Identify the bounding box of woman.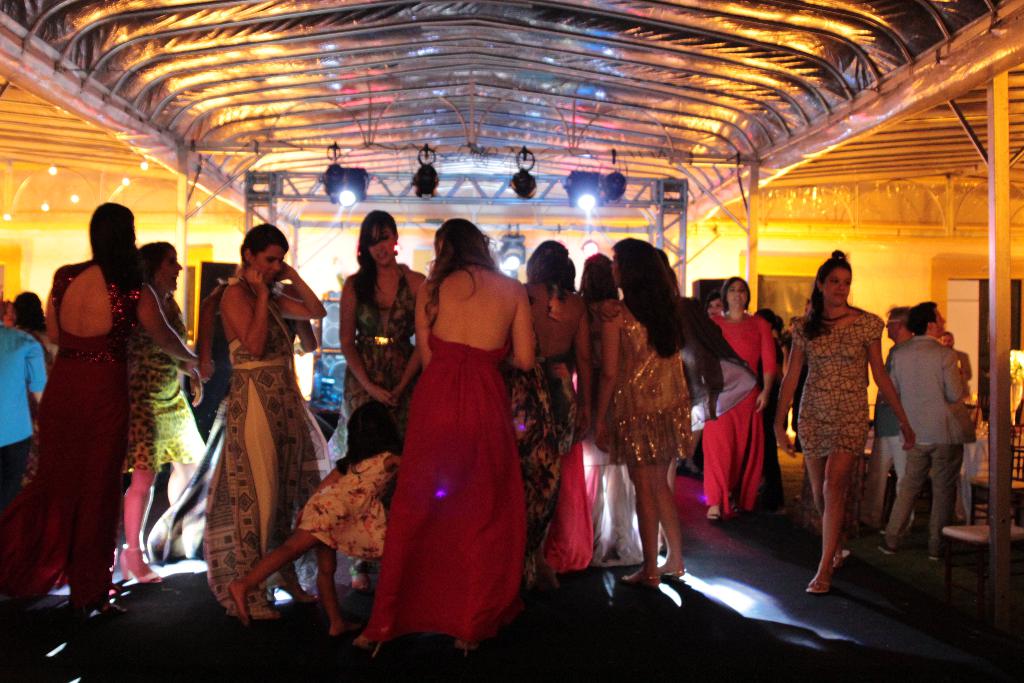
495,226,595,580.
